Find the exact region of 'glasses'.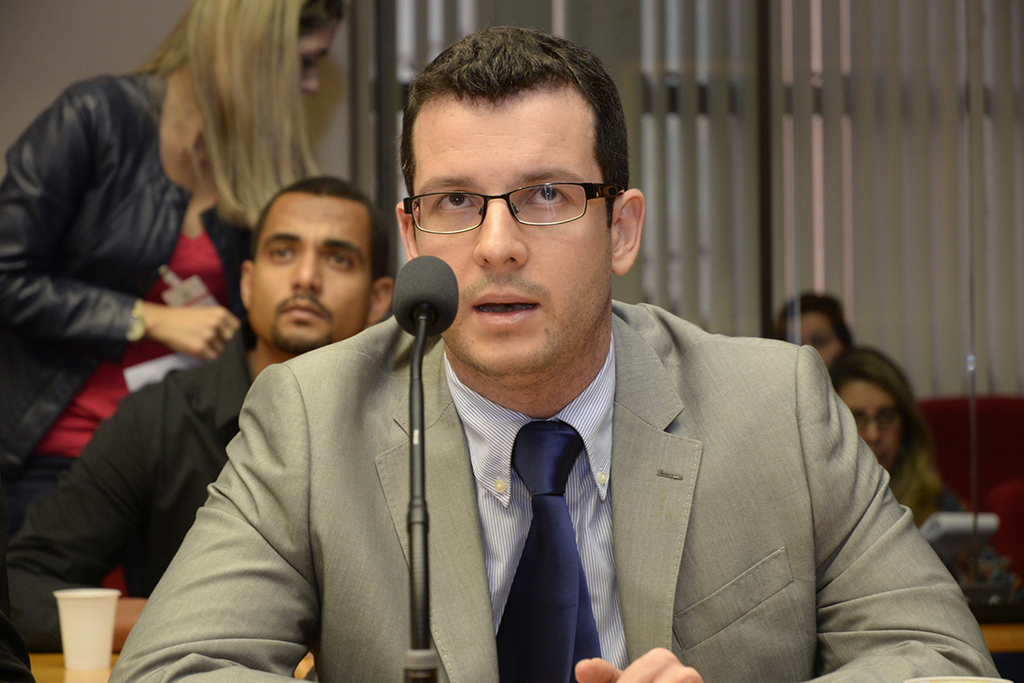
Exact region: <region>402, 175, 631, 234</region>.
